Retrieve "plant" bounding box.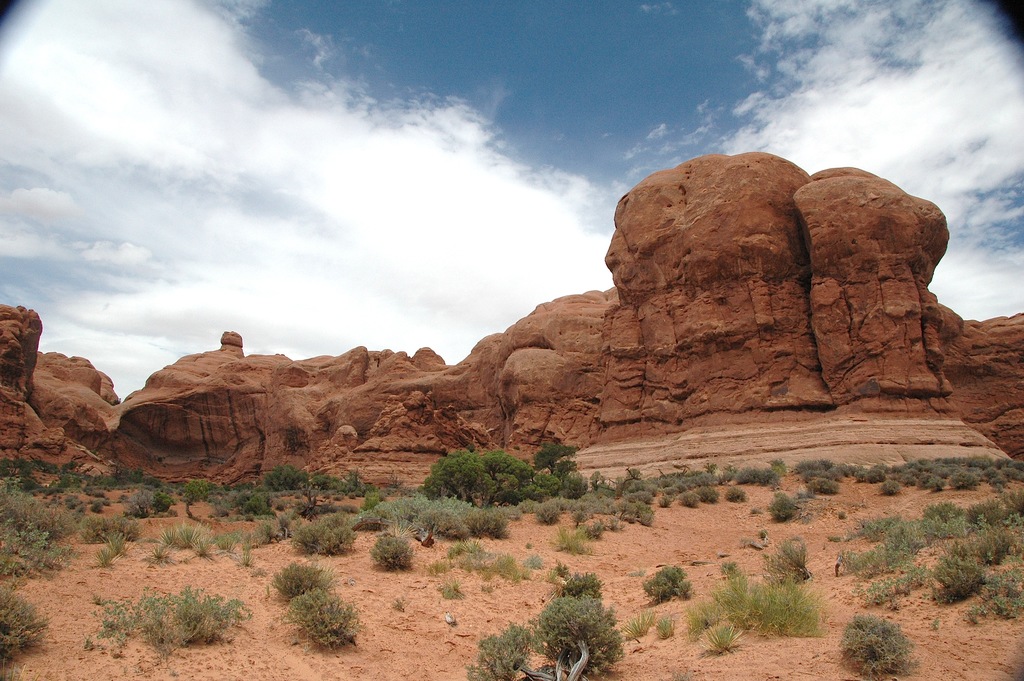
Bounding box: bbox=[0, 476, 74, 585].
